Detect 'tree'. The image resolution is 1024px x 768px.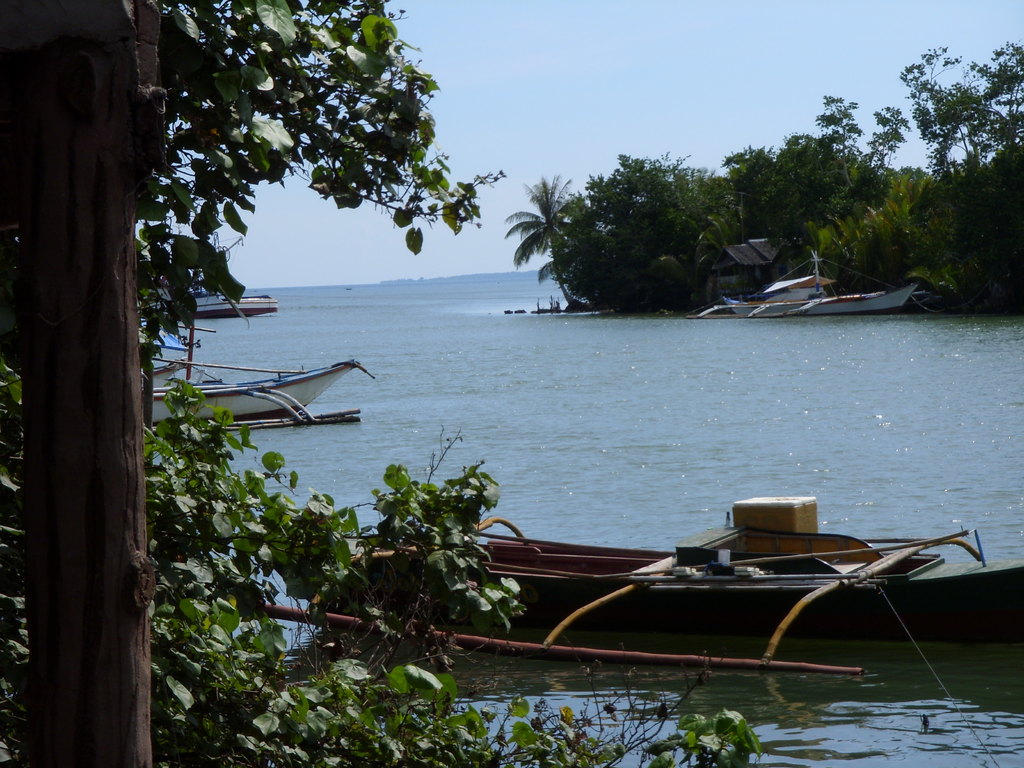
x1=504 y1=172 x2=585 y2=305.
